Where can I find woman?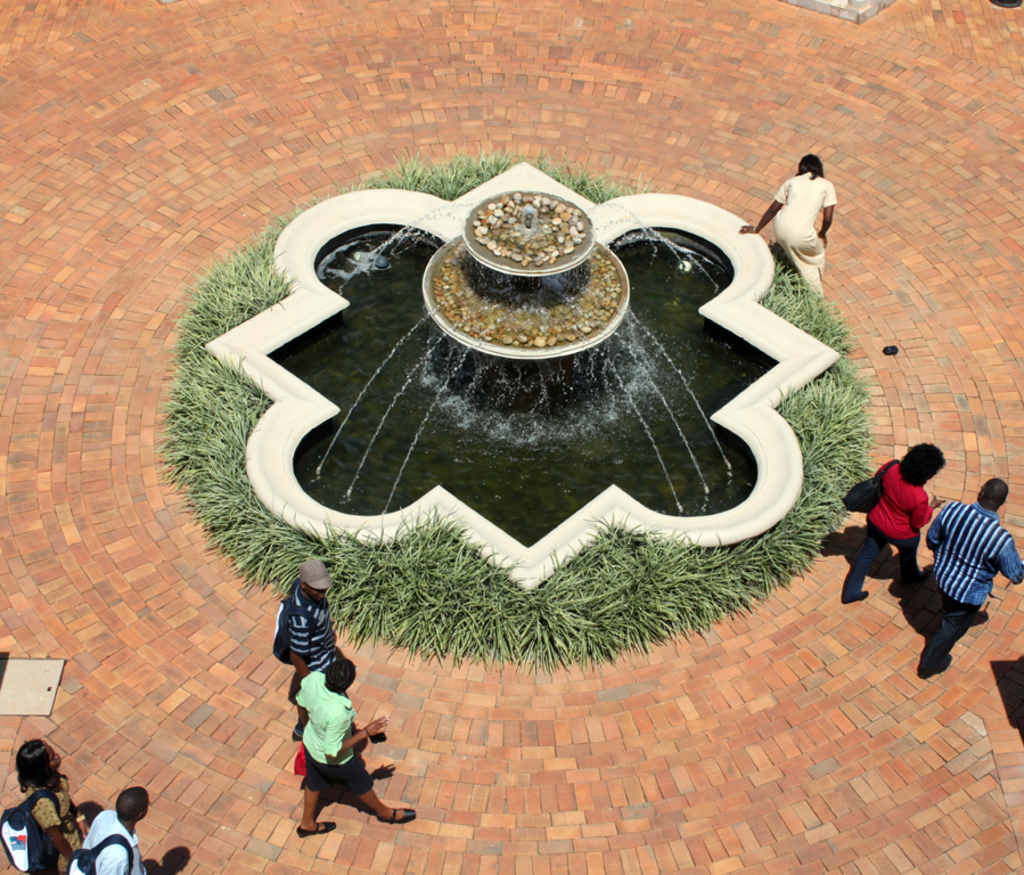
You can find it at 15:733:90:874.
